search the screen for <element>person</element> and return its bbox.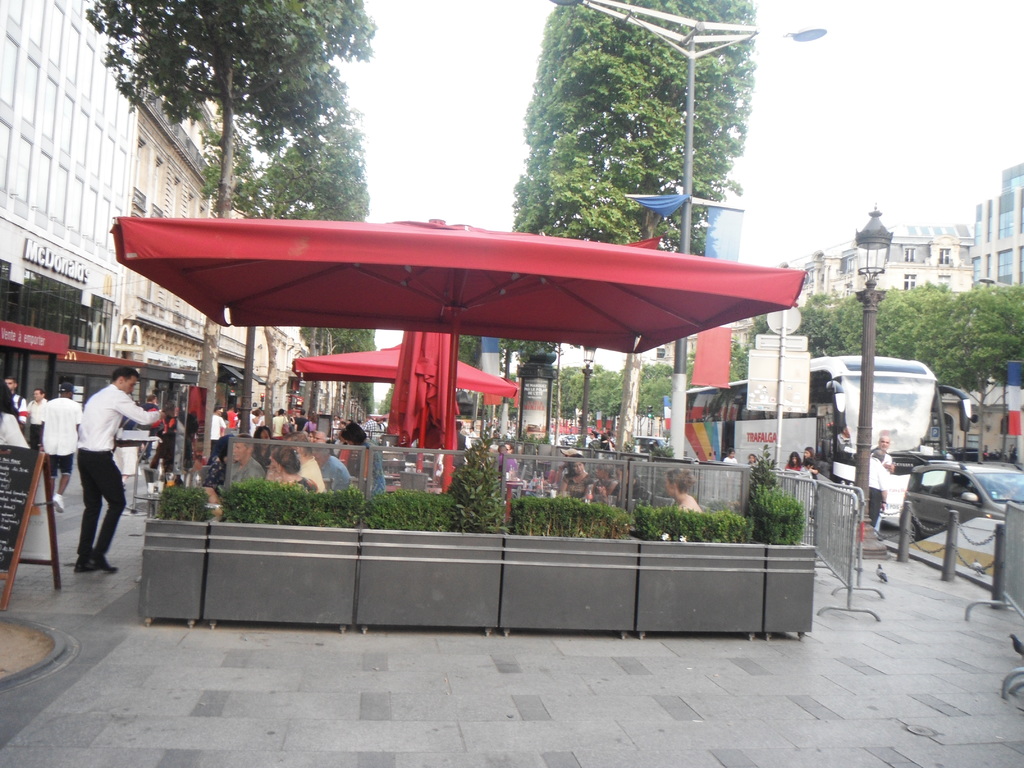
Found: bbox=(316, 431, 353, 495).
